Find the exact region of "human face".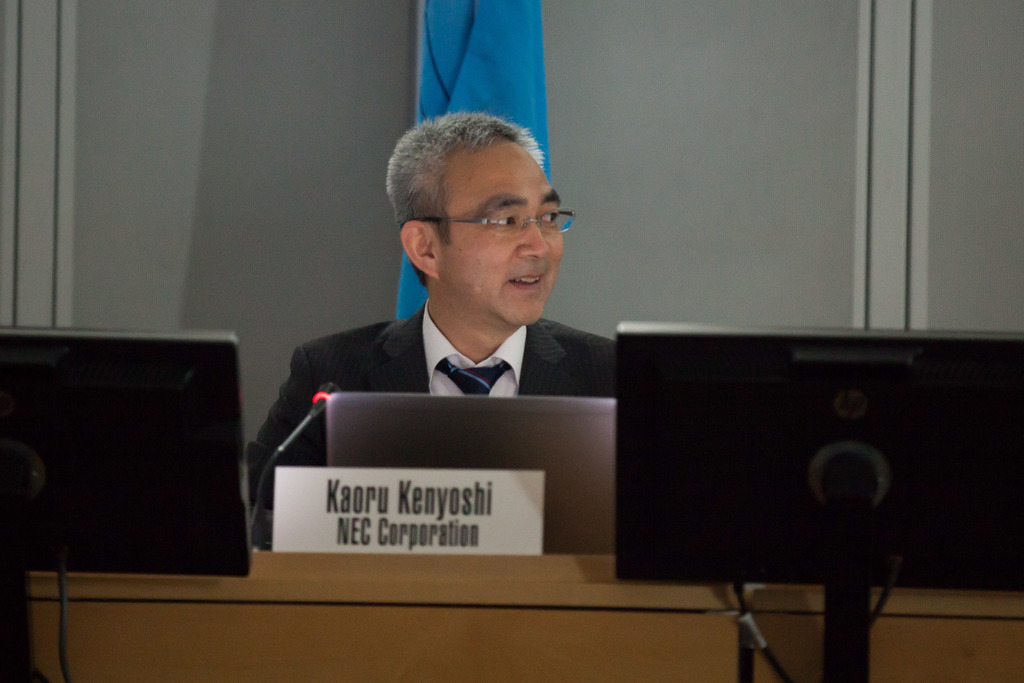
Exact region: bbox=[445, 142, 561, 329].
